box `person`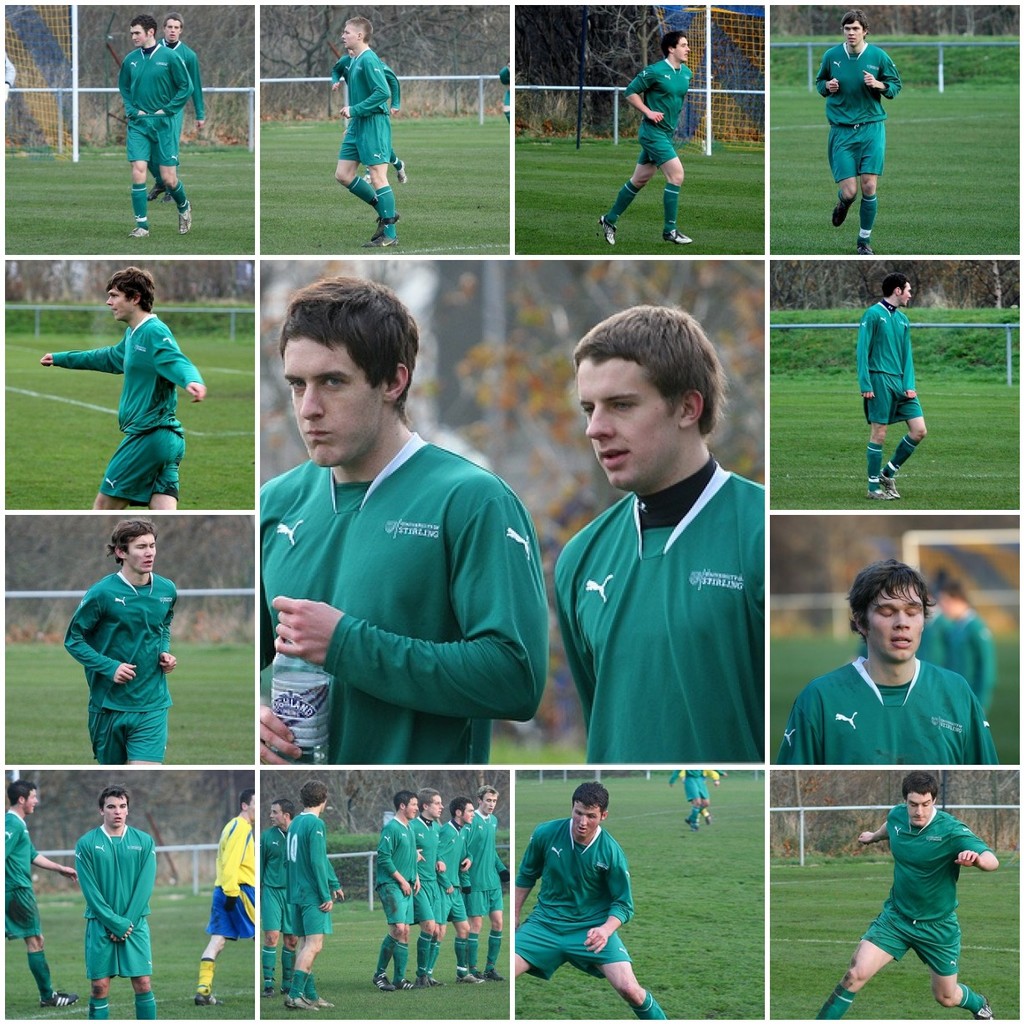
locate(76, 789, 160, 1016)
